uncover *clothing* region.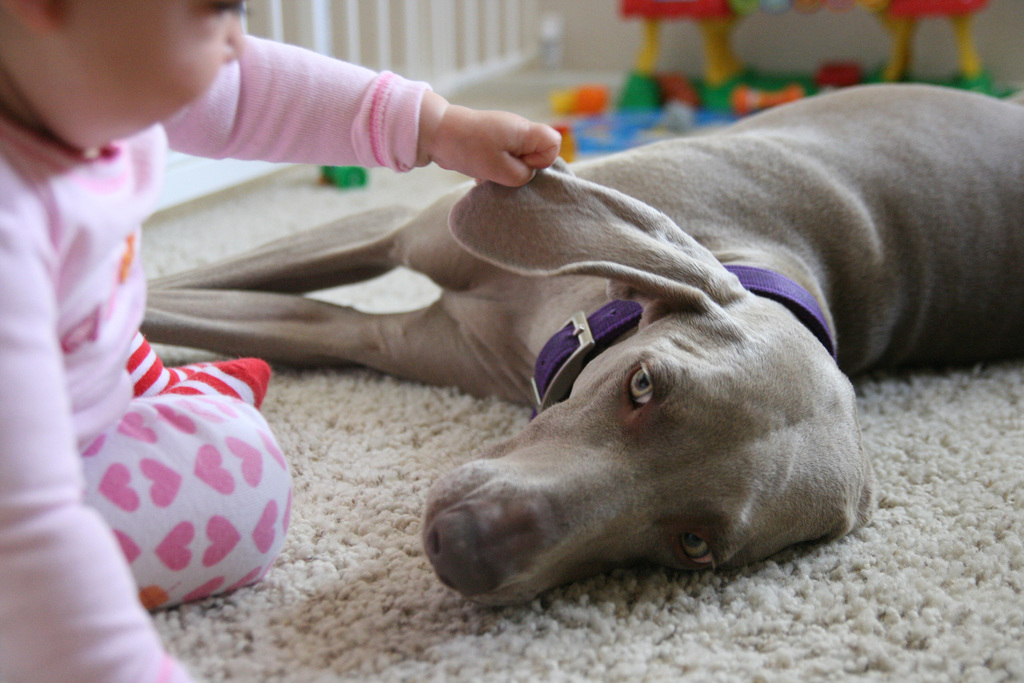
Uncovered: box(0, 31, 435, 682).
